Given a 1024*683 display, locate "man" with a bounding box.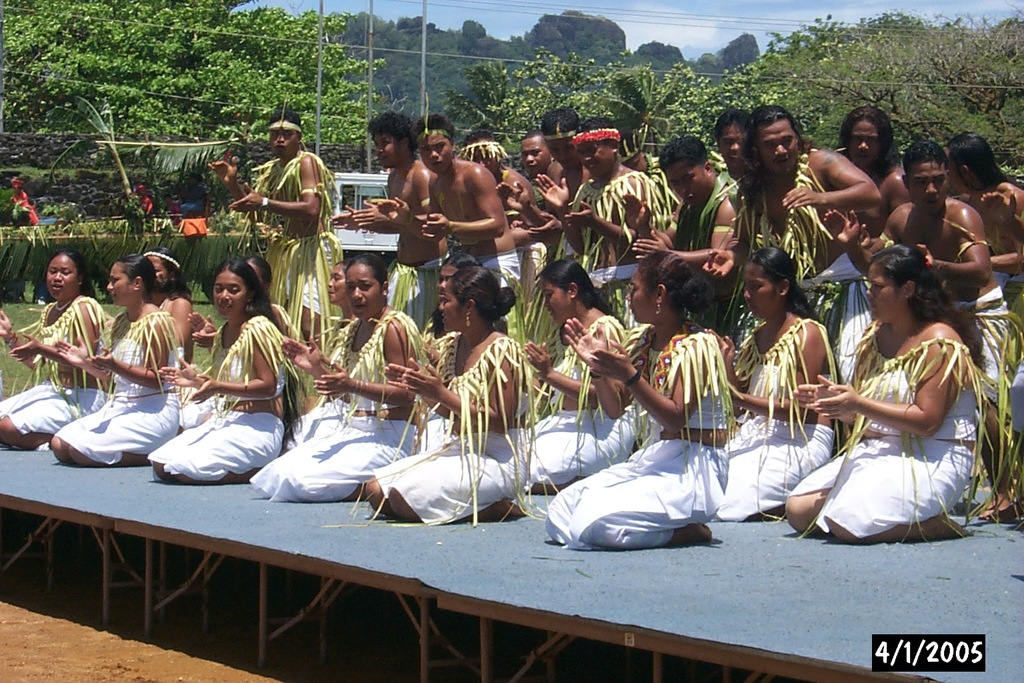
Located: (left=819, top=139, right=1017, bottom=518).
